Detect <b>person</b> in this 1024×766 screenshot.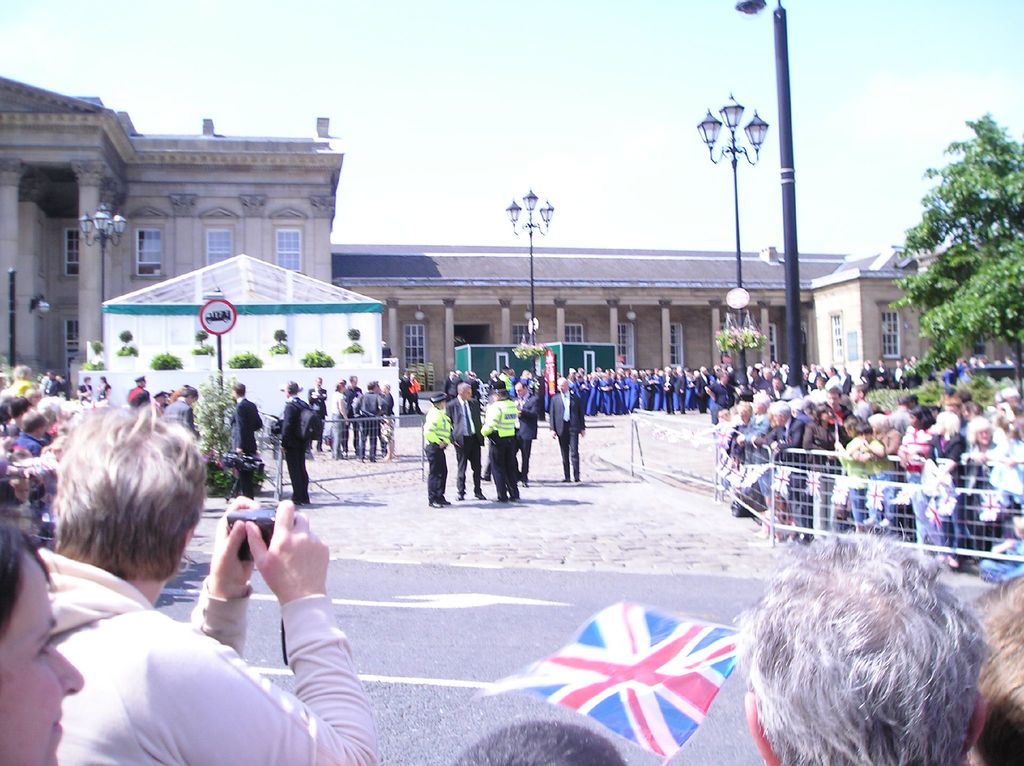
Detection: 972 354 982 377.
